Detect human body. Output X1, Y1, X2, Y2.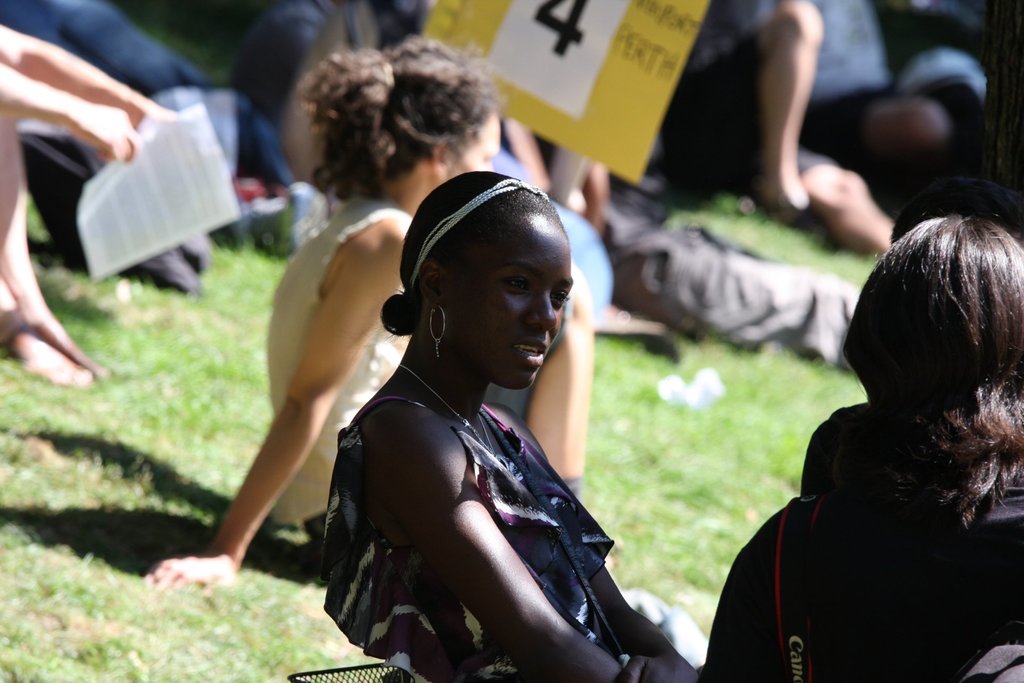
0, 26, 184, 390.
